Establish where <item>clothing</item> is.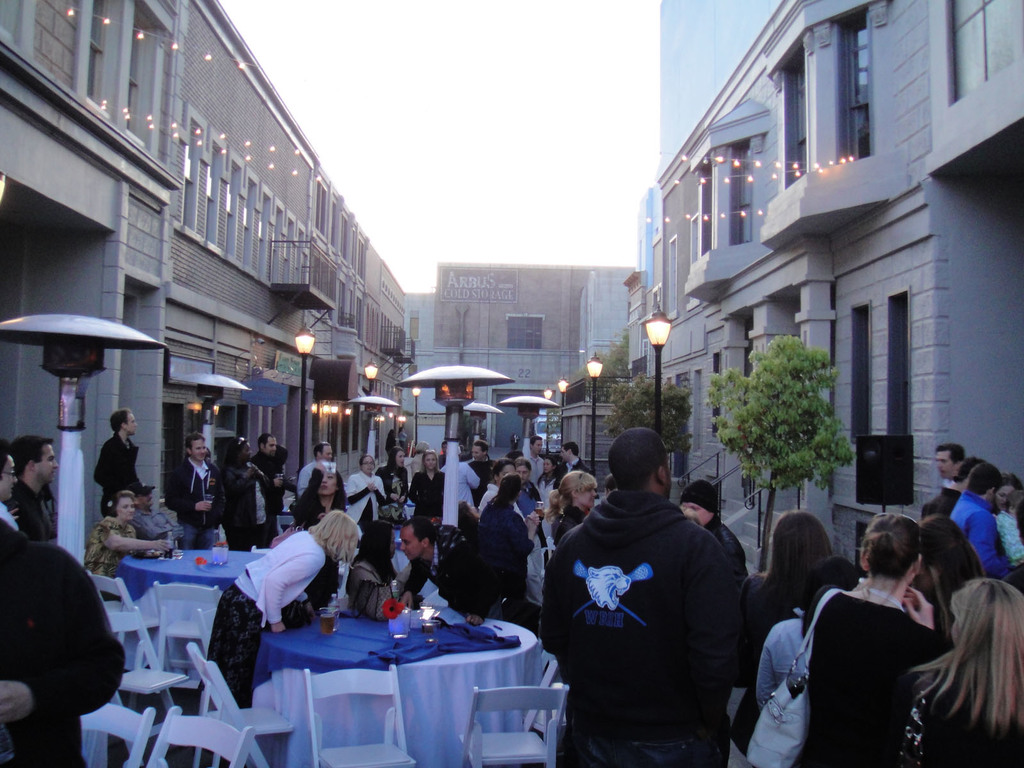
Established at [x1=346, y1=549, x2=406, y2=632].
